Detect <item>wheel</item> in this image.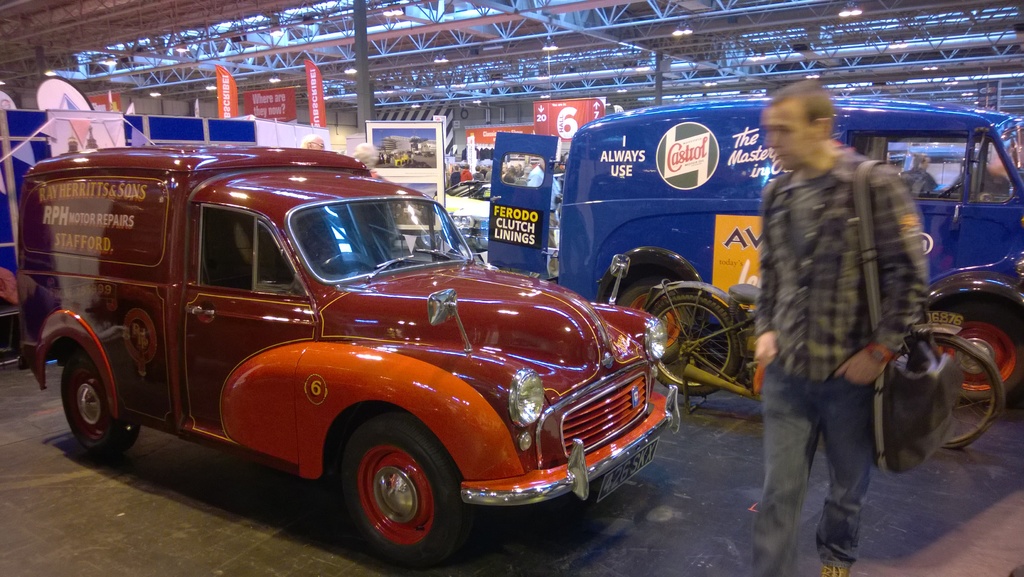
Detection: Rect(62, 350, 134, 460).
